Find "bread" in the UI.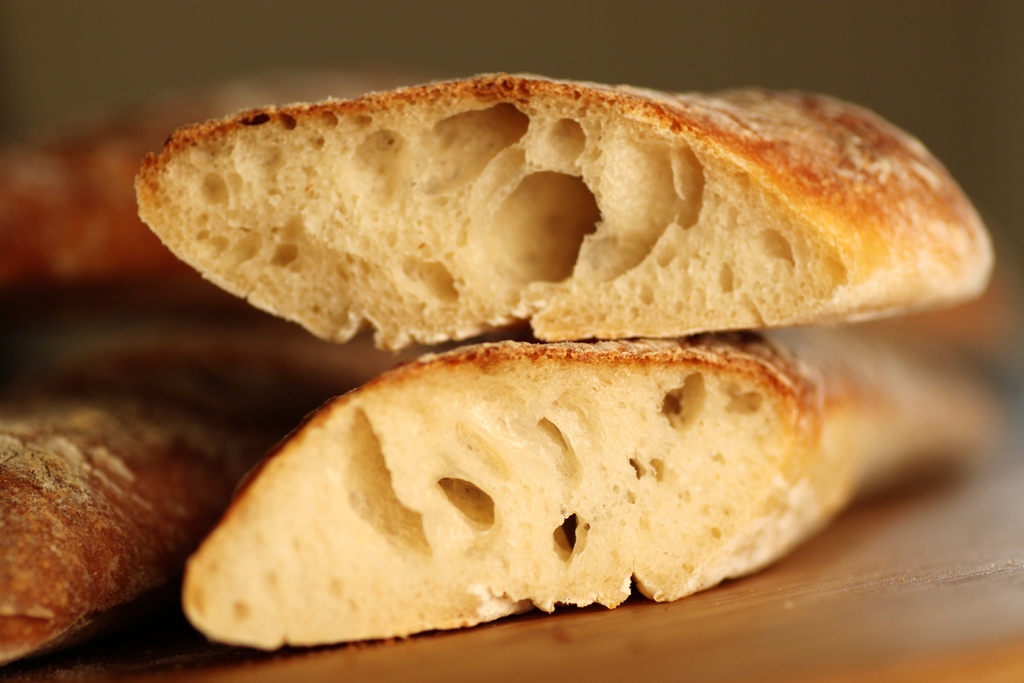
UI element at Rect(132, 69, 998, 341).
